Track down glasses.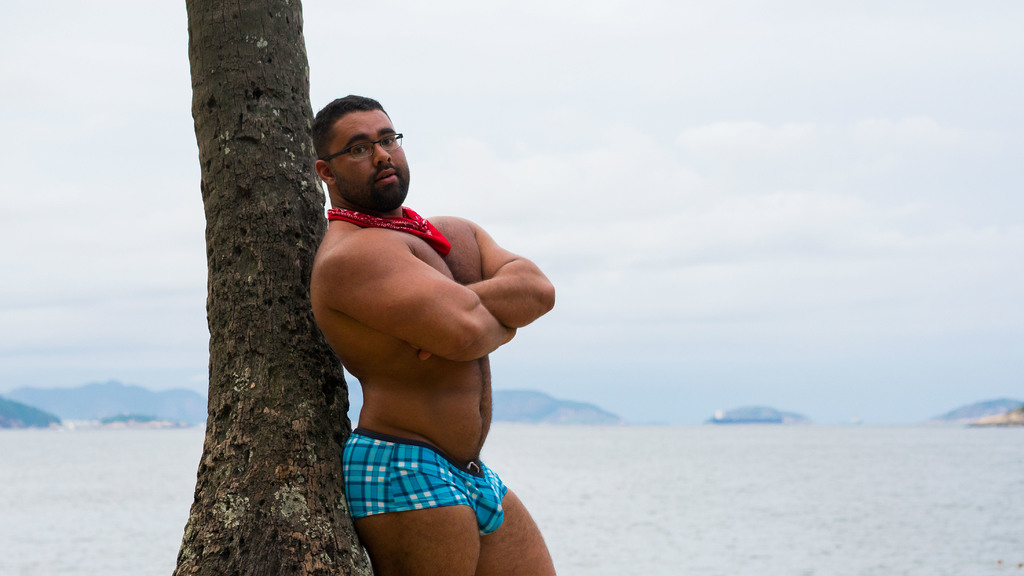
Tracked to detection(317, 131, 403, 161).
